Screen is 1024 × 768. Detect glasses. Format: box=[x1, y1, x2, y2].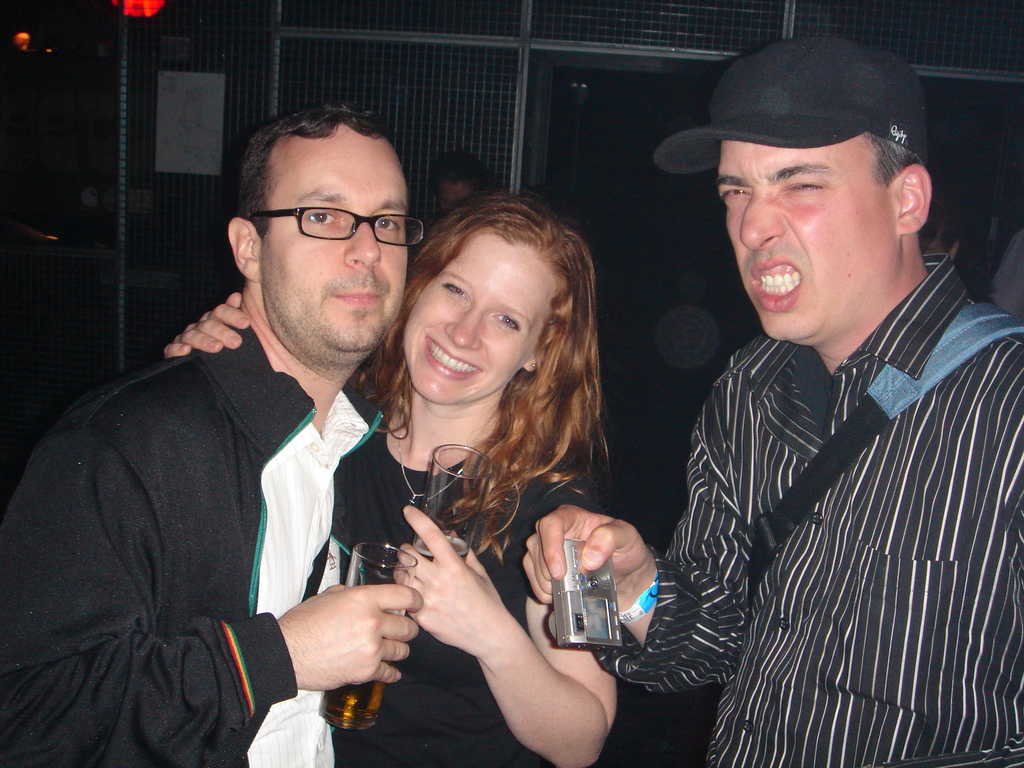
box=[248, 205, 426, 246].
